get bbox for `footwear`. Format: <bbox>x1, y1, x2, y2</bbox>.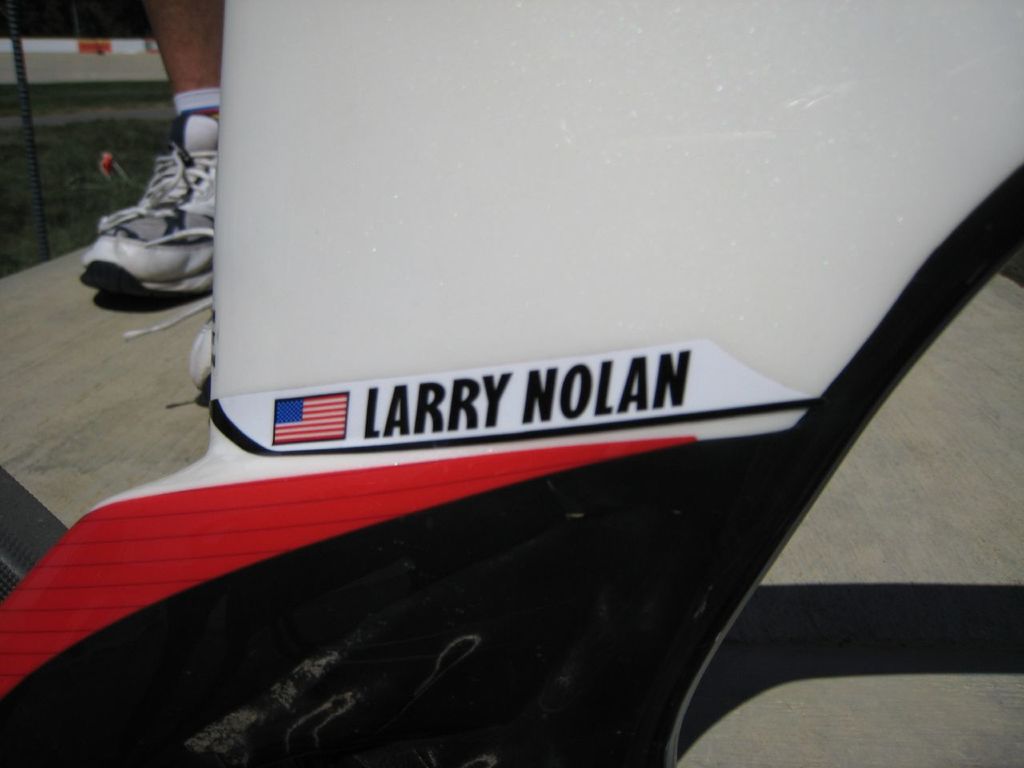
<bbox>82, 110, 230, 300</bbox>.
